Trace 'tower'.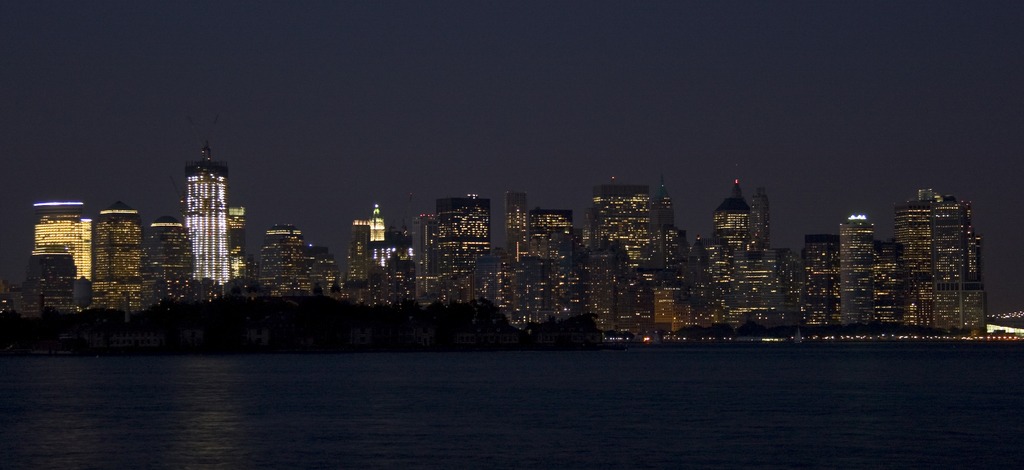
Traced to {"left": 180, "top": 149, "right": 232, "bottom": 282}.
